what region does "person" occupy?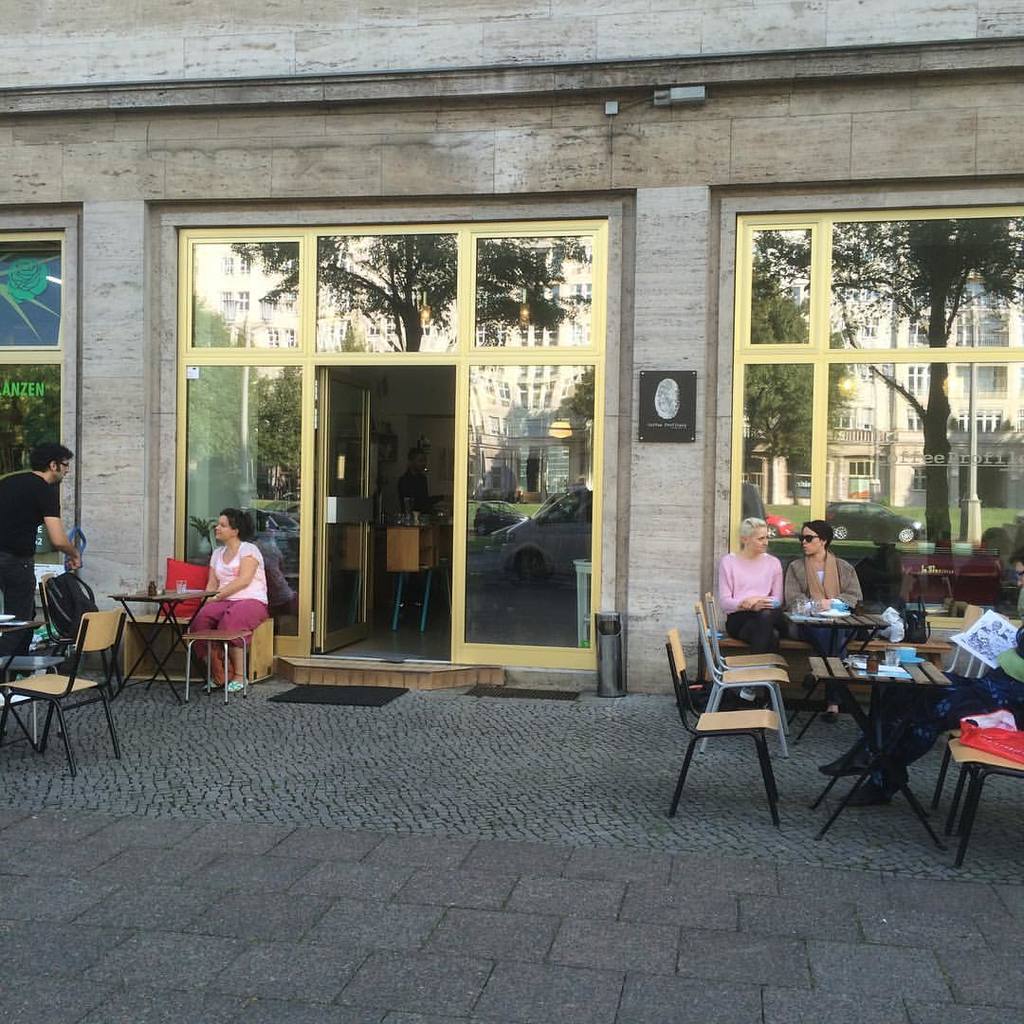
<region>396, 444, 445, 514</region>.
